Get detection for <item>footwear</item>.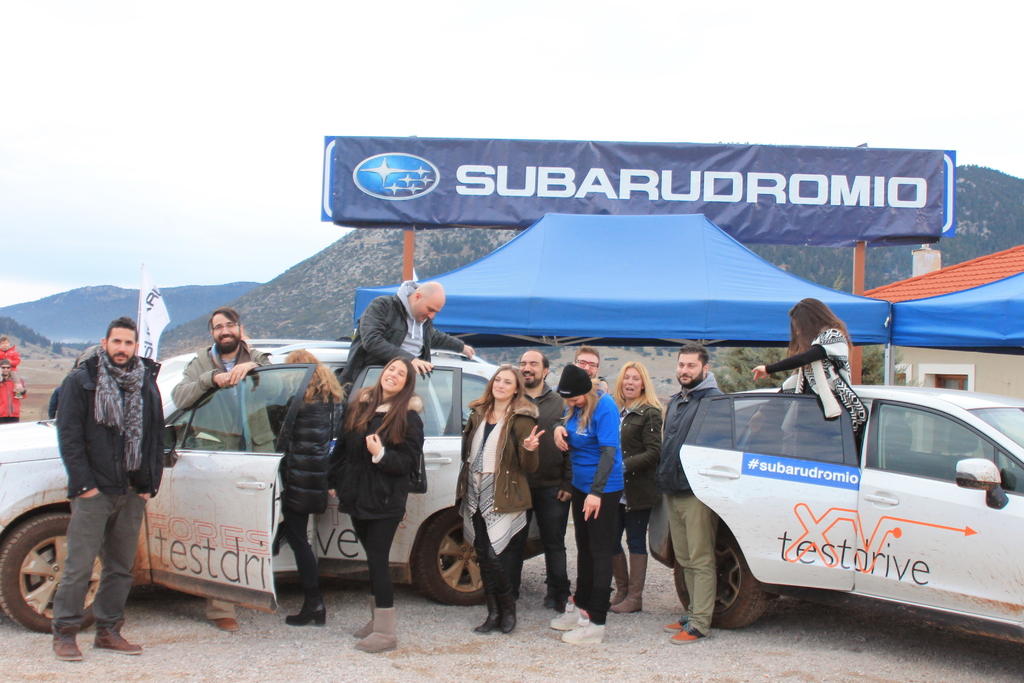
Detection: [x1=49, y1=620, x2=83, y2=664].
